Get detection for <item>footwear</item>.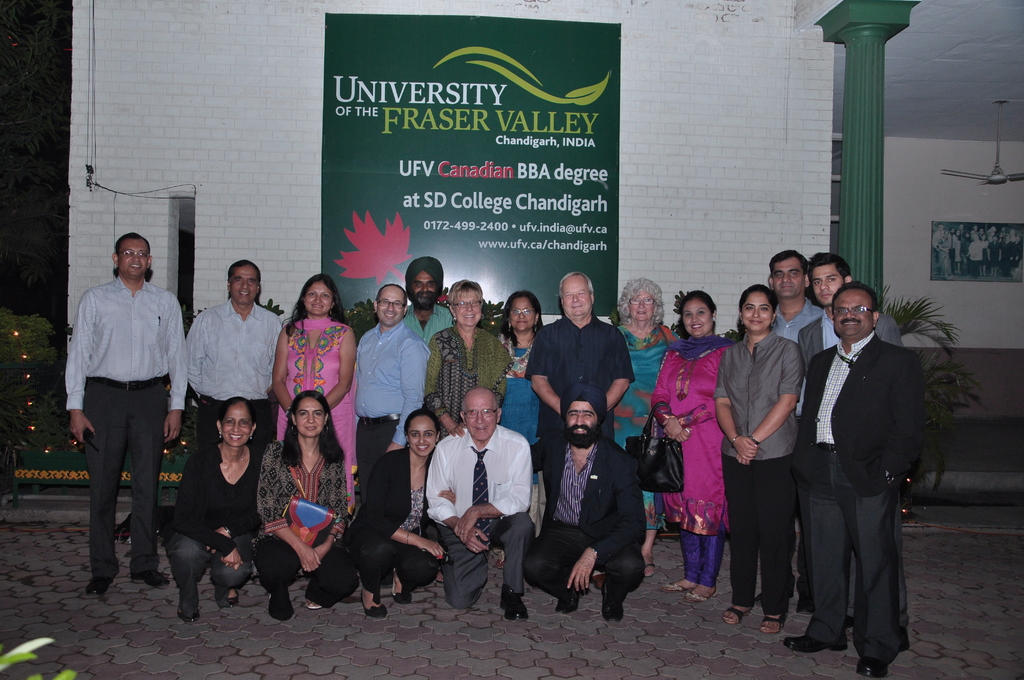
Detection: rect(84, 575, 113, 597).
